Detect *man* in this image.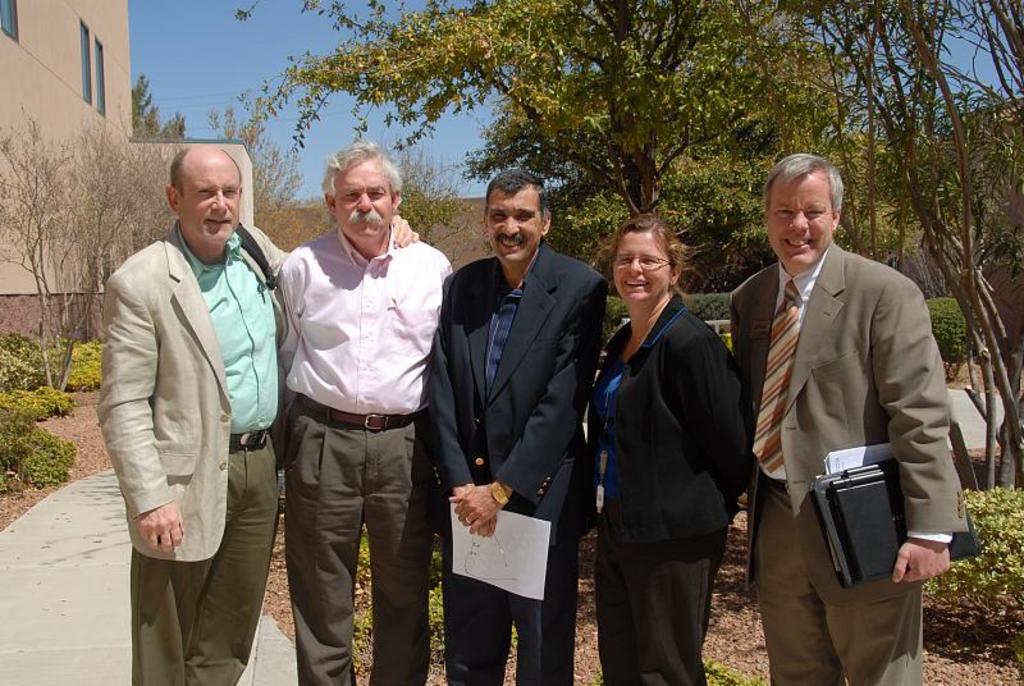
Detection: pyautogui.locateOnScreen(422, 166, 609, 685).
